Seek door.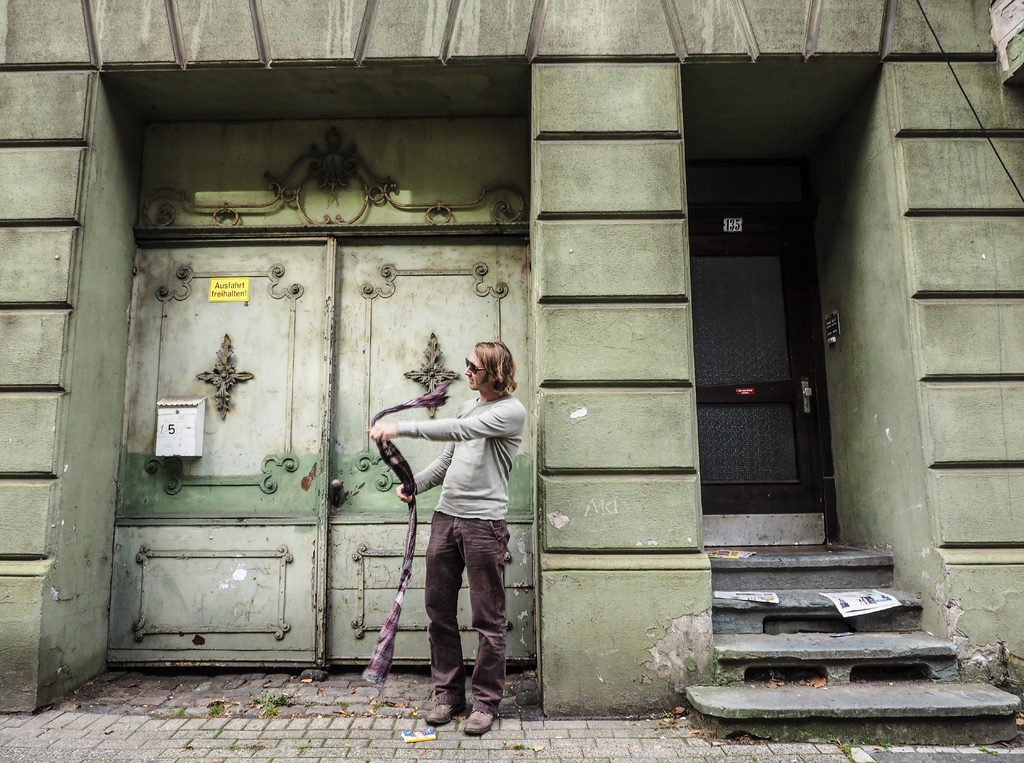
[100,224,547,687].
